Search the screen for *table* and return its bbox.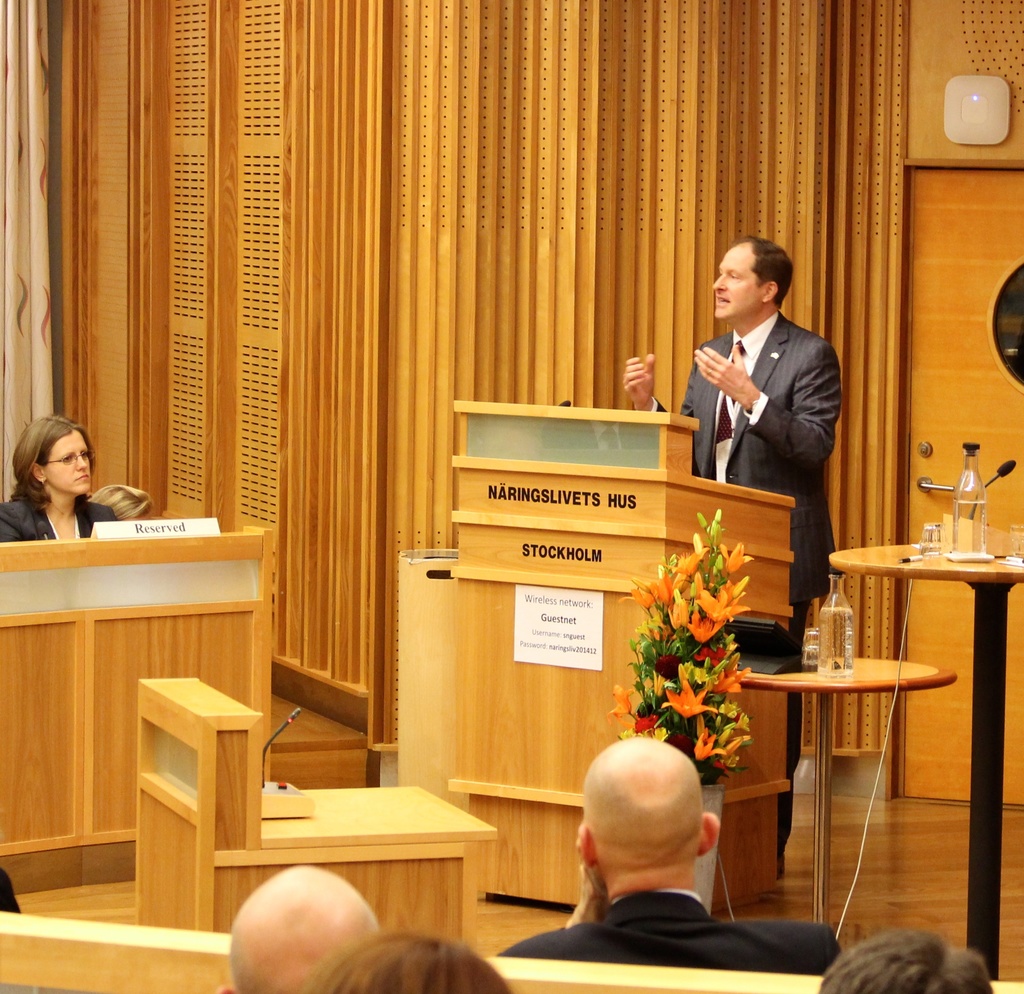
Found: (left=134, top=671, right=494, bottom=941).
